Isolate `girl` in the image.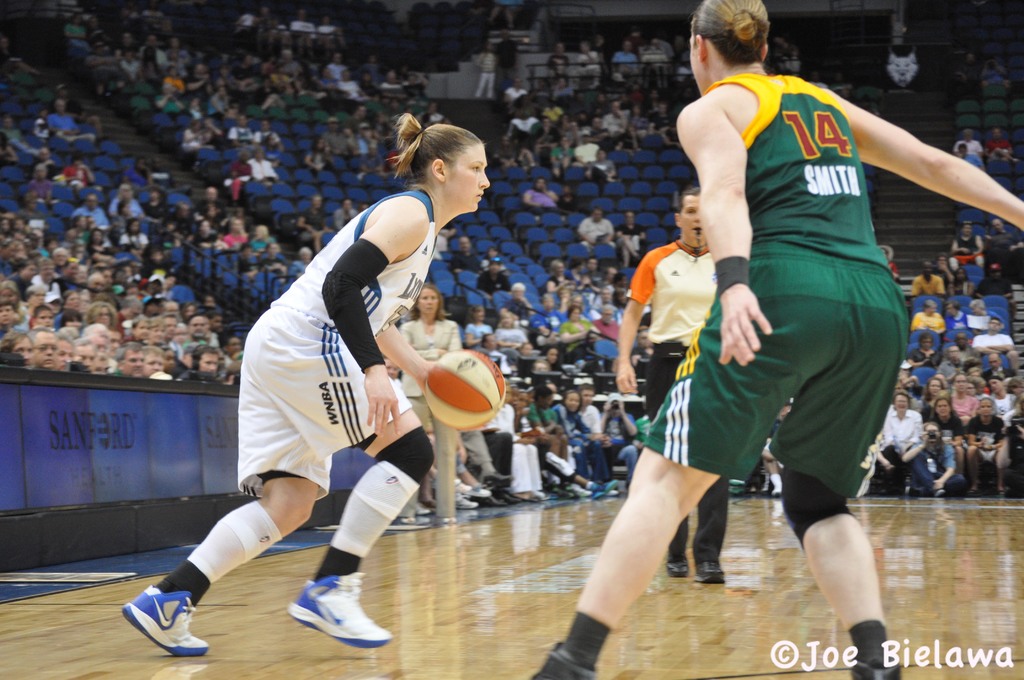
Isolated region: select_region(125, 119, 492, 657).
